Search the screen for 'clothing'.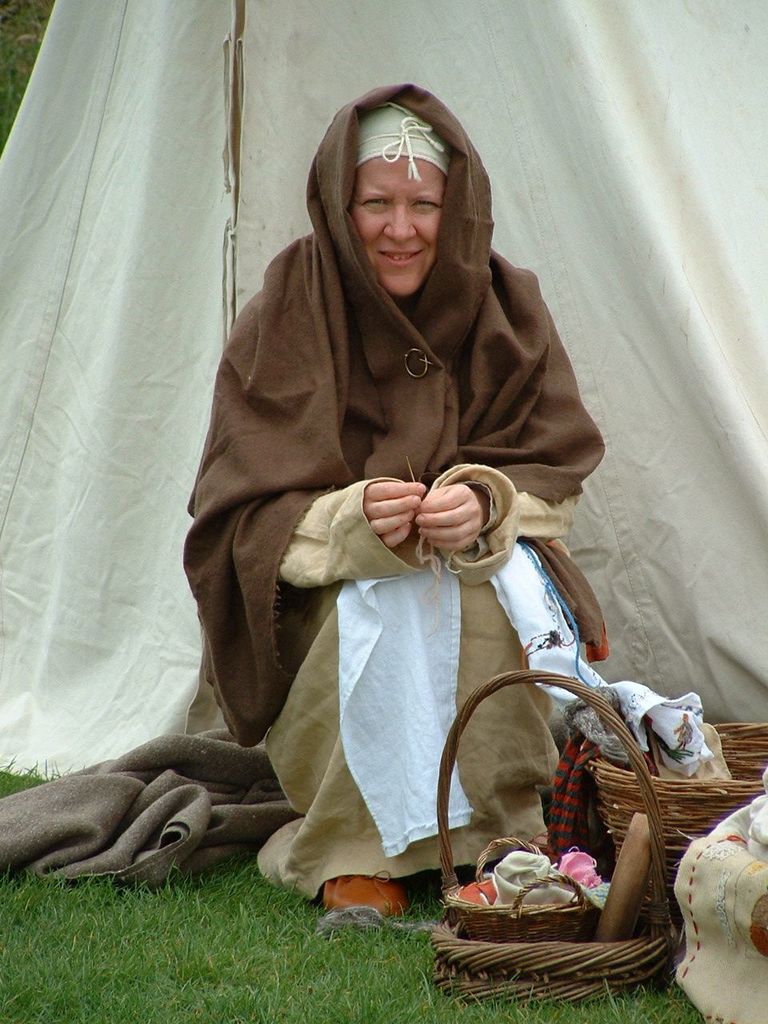
Found at box(182, 86, 608, 899).
